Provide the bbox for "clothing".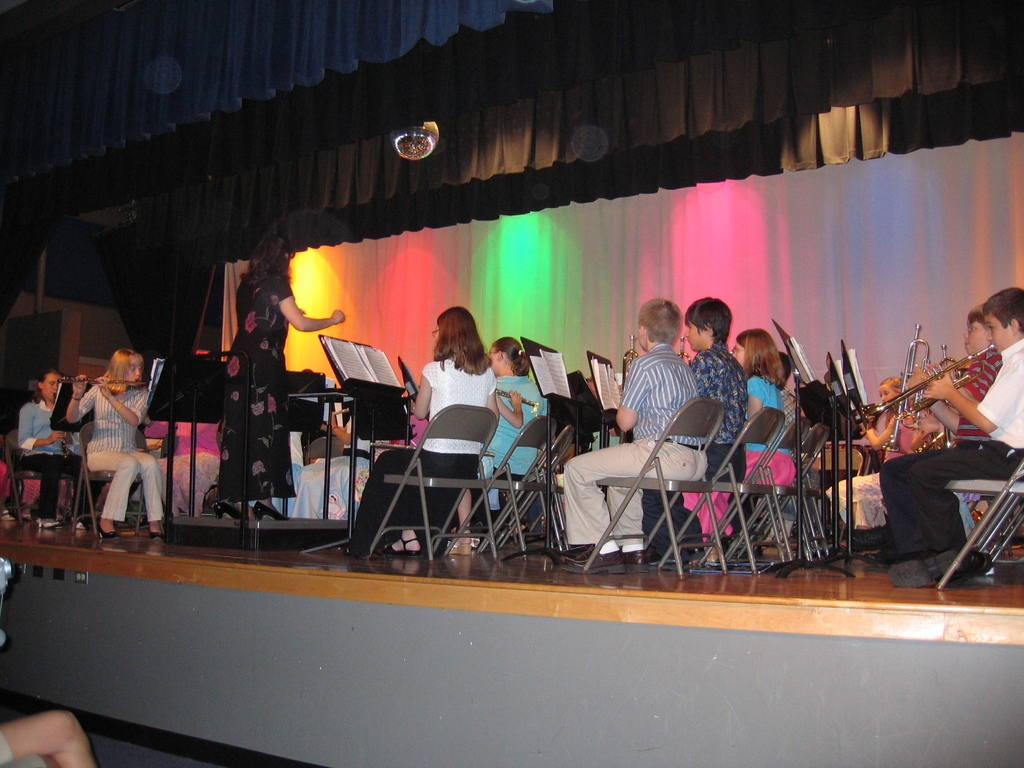
(74,380,163,524).
